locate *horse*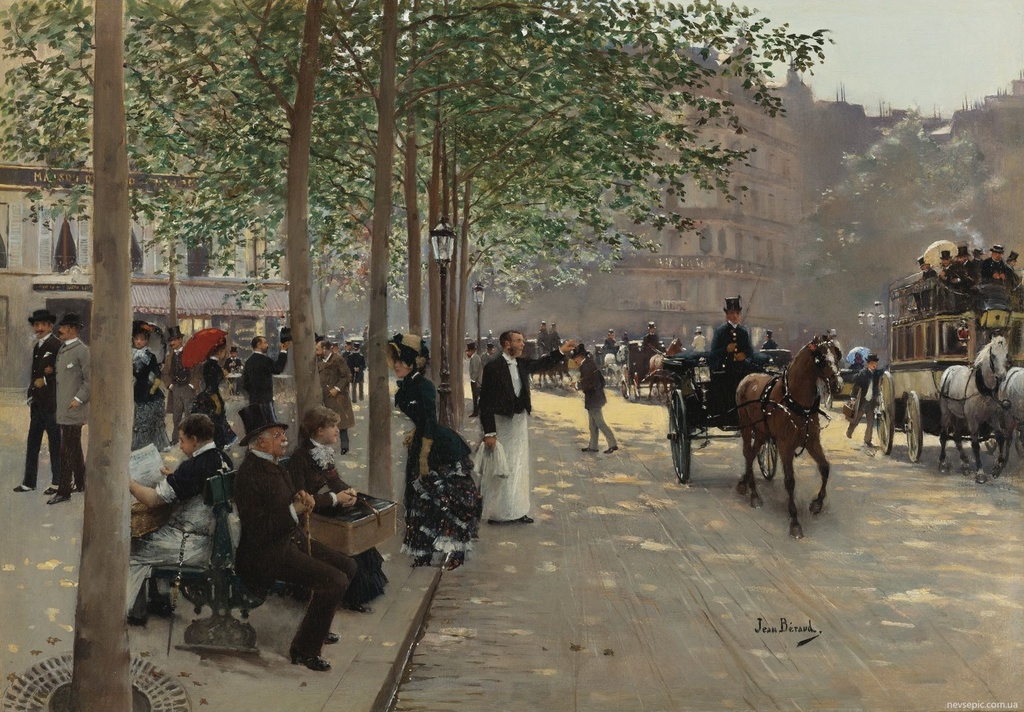
649/332/686/406
